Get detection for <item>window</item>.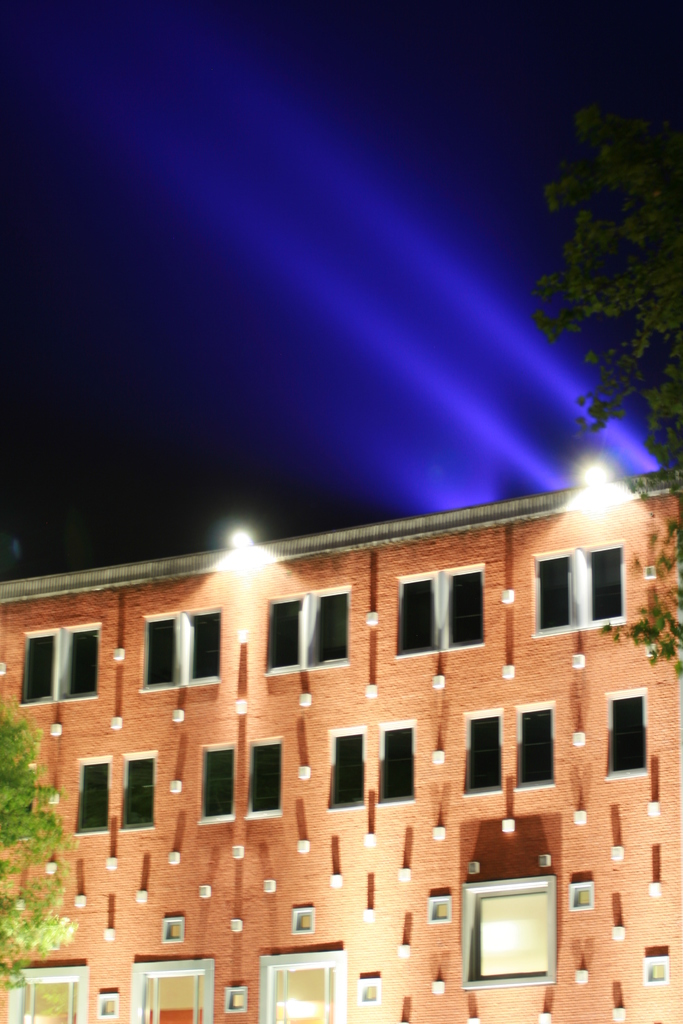
Detection: crop(475, 881, 568, 970).
